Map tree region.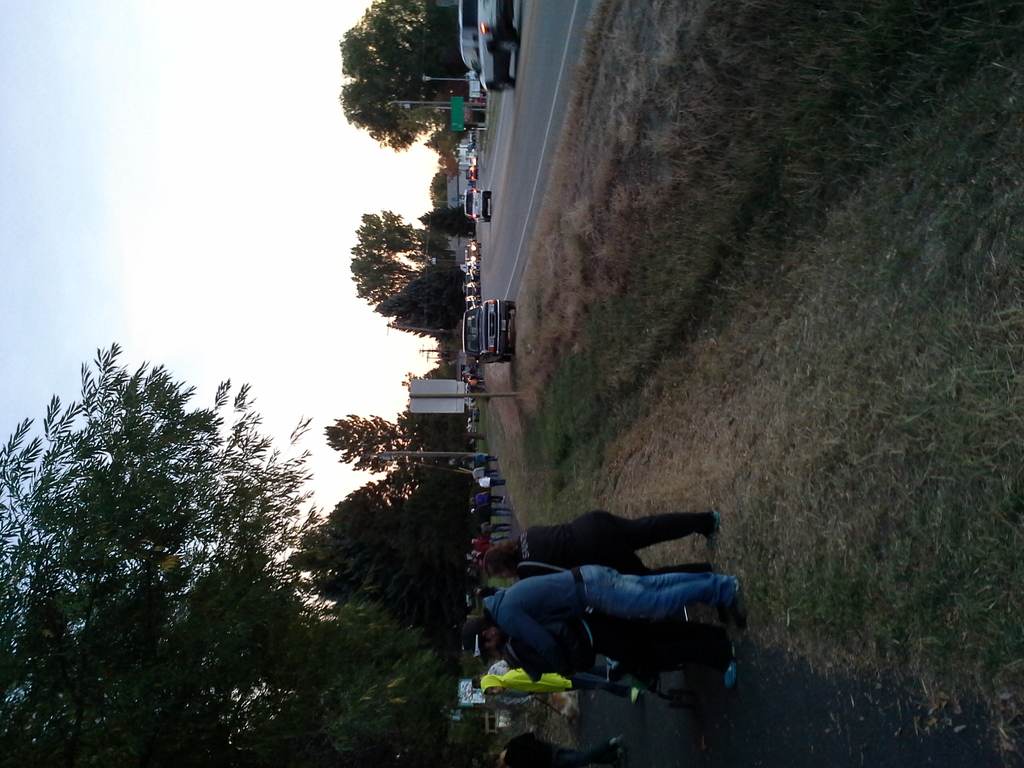
Mapped to 0 342 484 767.
